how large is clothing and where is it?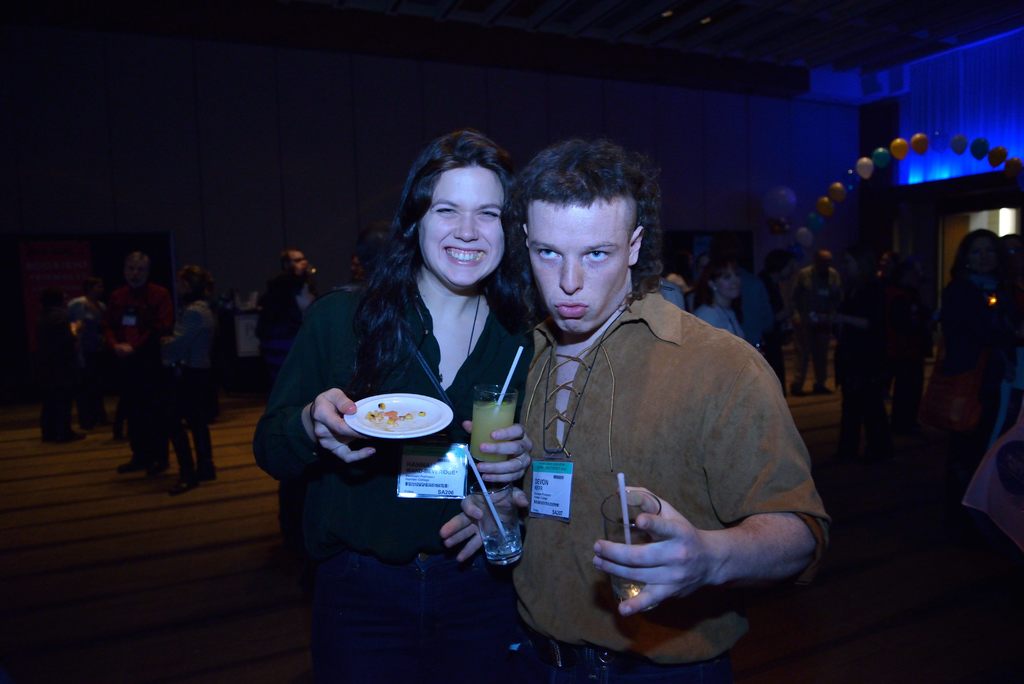
Bounding box: left=658, top=277, right=688, bottom=313.
